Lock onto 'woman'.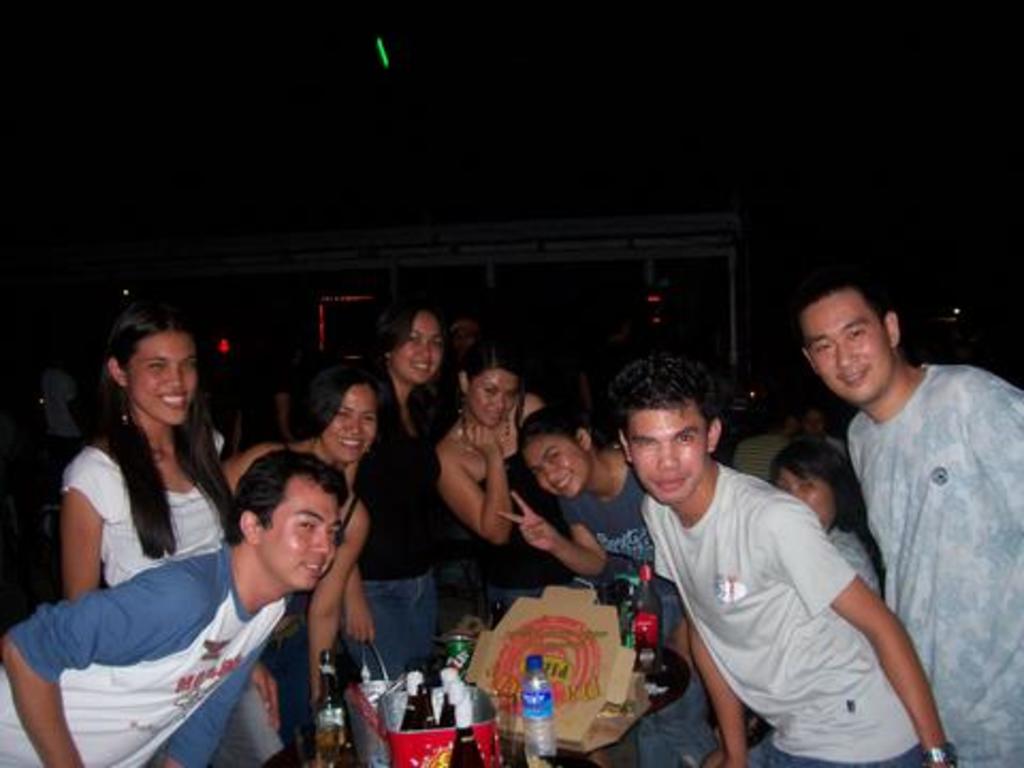
Locked: (772,435,890,587).
